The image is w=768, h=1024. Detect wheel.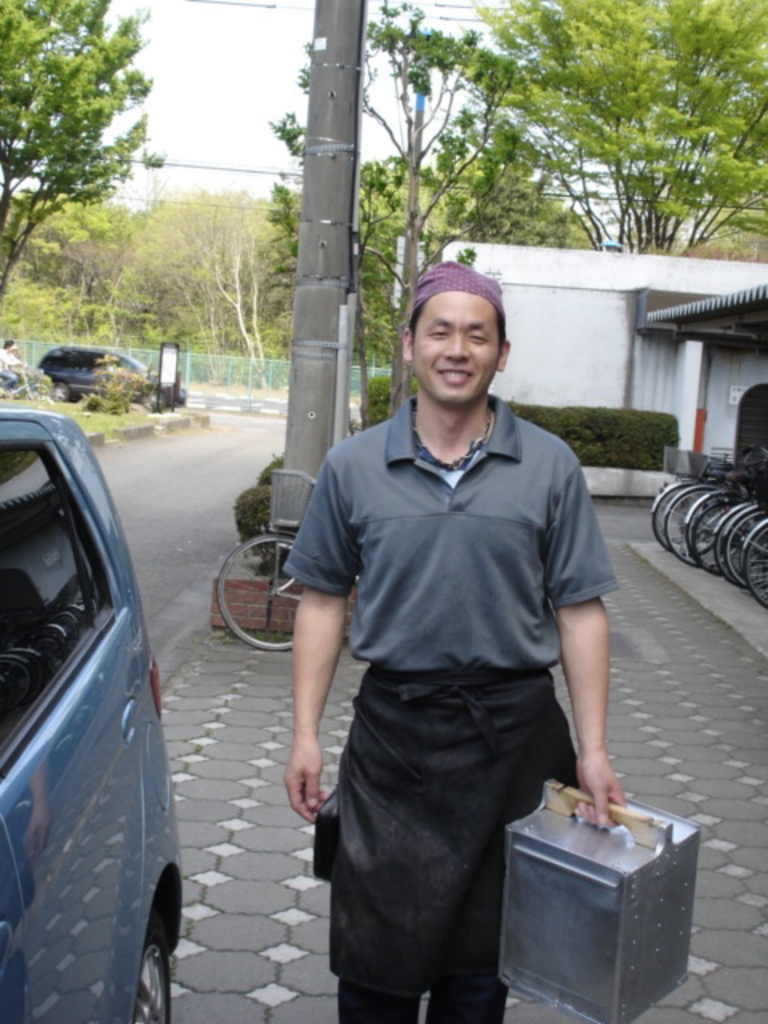
Detection: 128 914 178 1022.
